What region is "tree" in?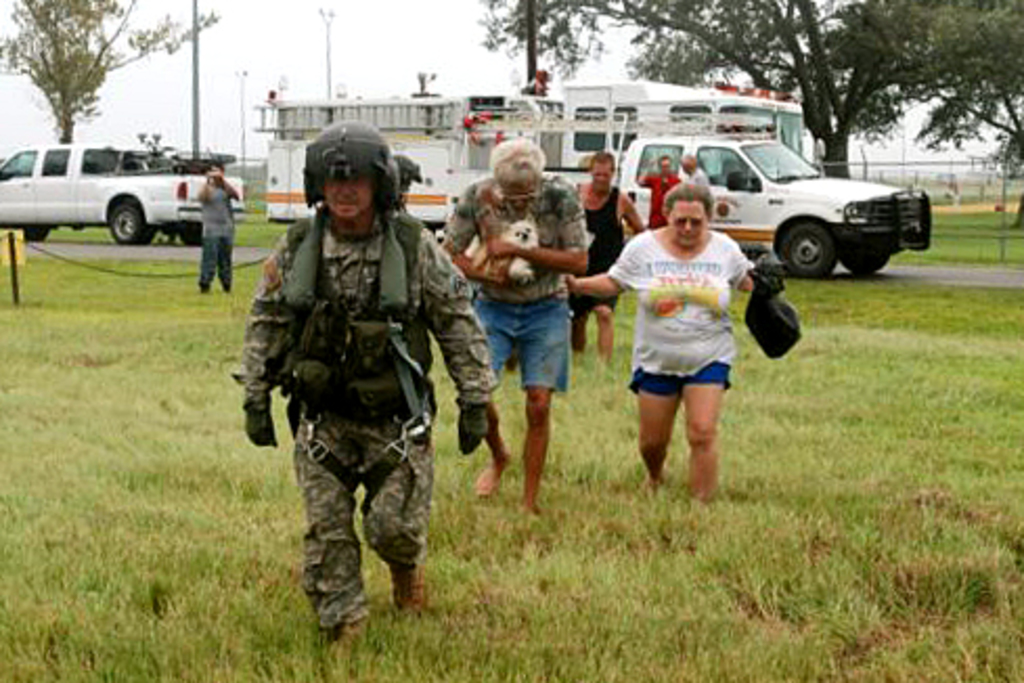
l=869, t=0, r=1022, b=155.
